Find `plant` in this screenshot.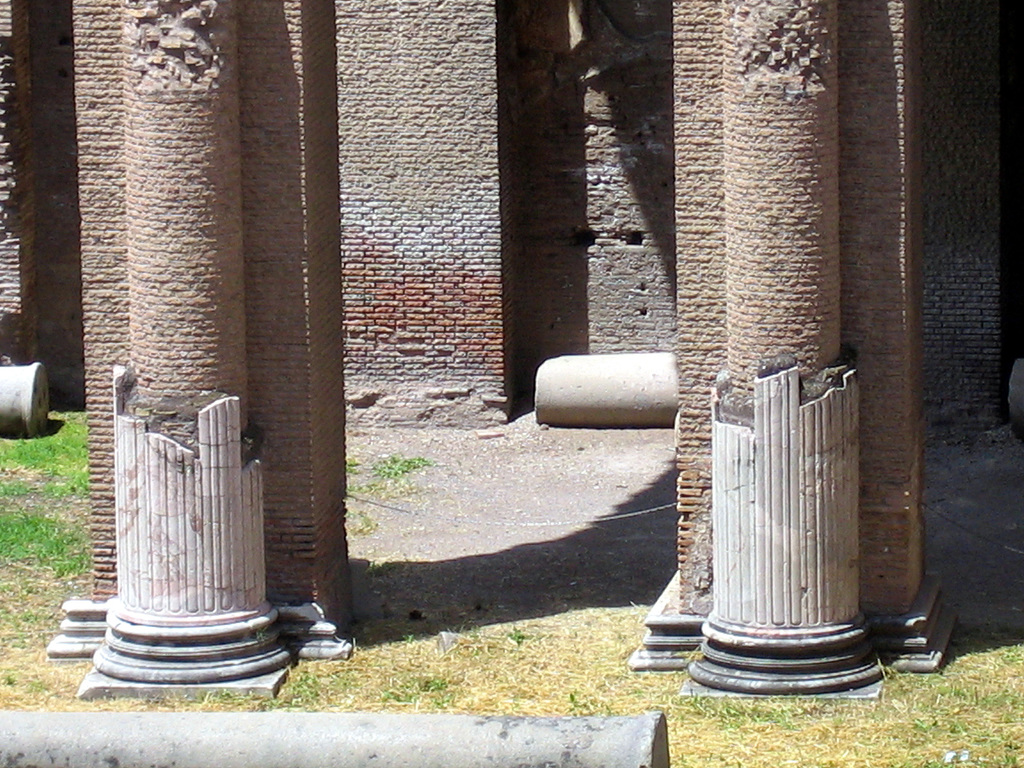
The bounding box for `plant` is [x1=338, y1=451, x2=362, y2=484].
